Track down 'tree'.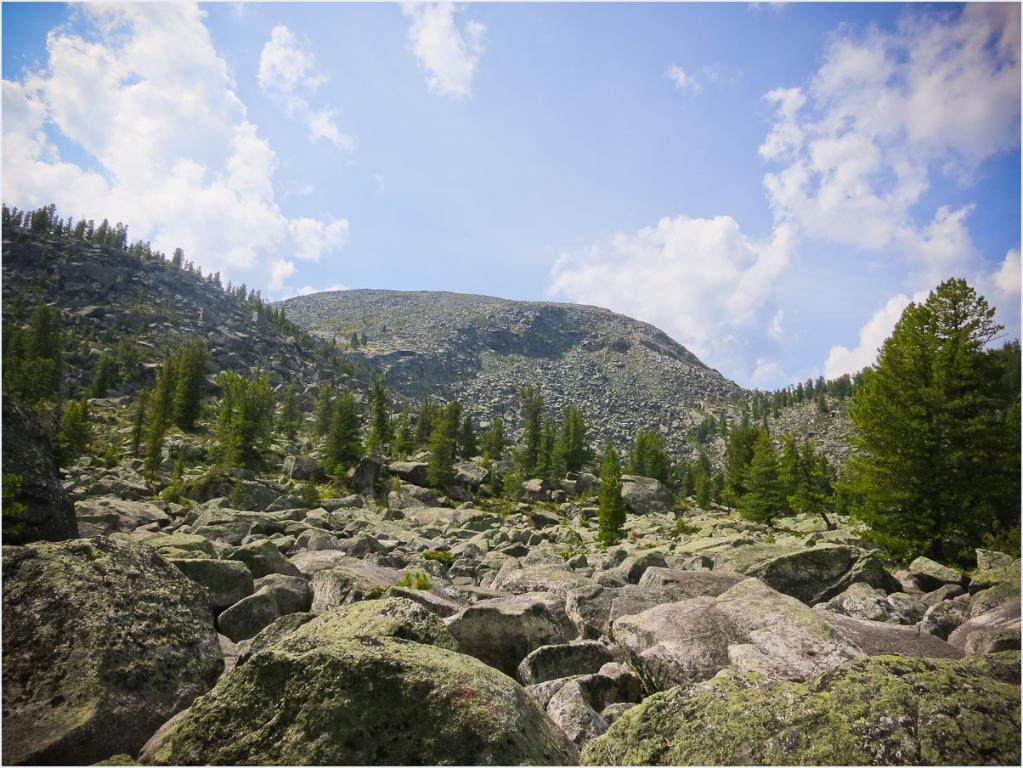
Tracked to BBox(7, 320, 125, 417).
